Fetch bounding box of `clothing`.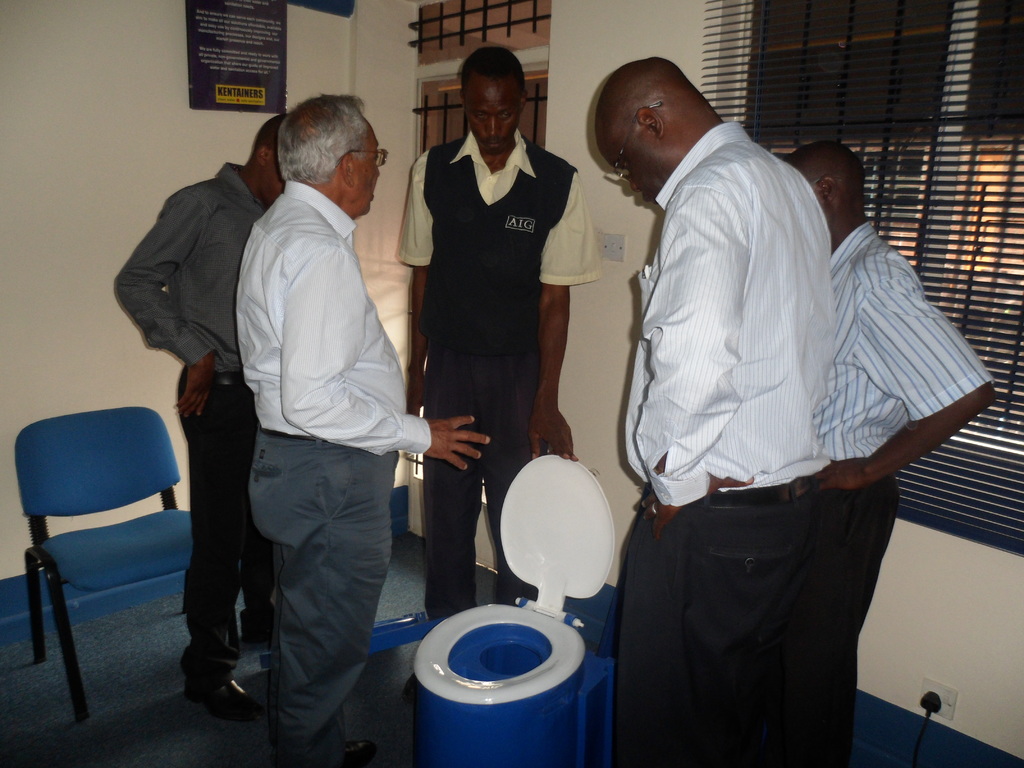
Bbox: BBox(114, 162, 273, 684).
